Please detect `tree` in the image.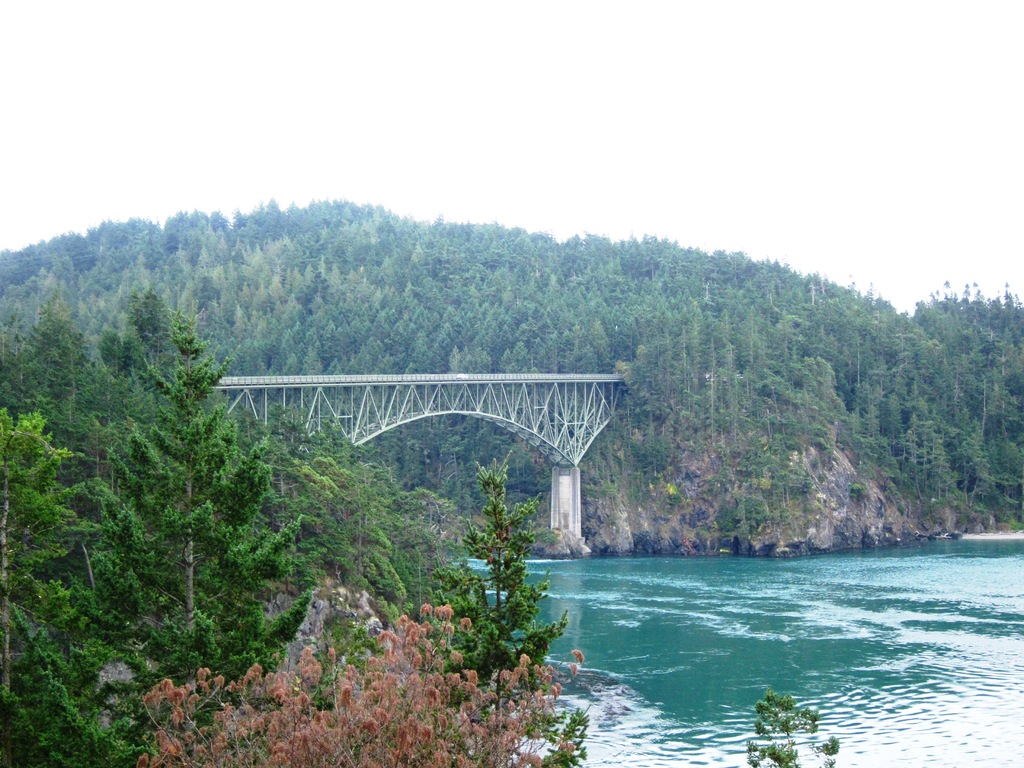
439 430 602 764.
